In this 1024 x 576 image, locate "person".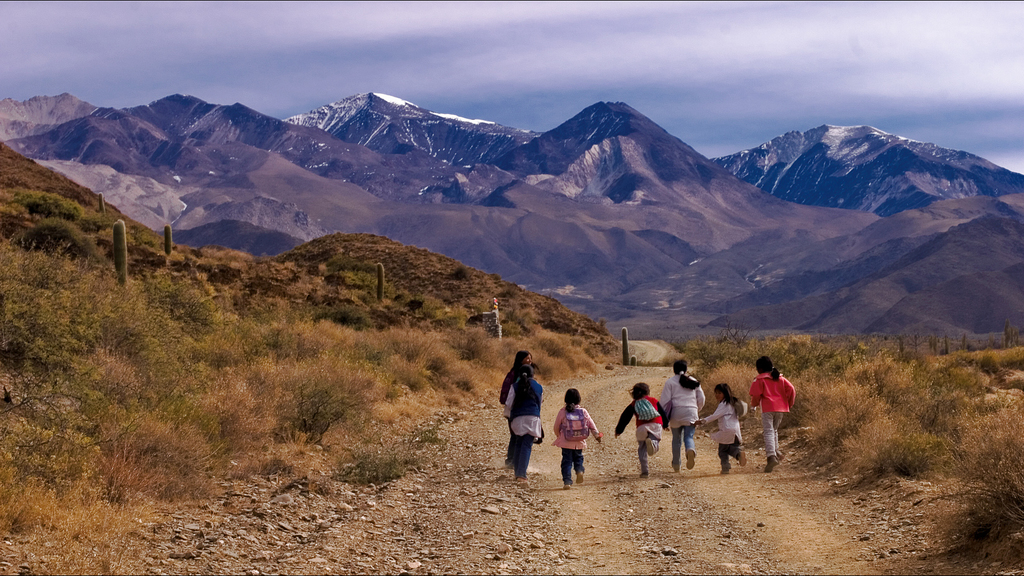
Bounding box: pyautogui.locateOnScreen(655, 356, 703, 477).
